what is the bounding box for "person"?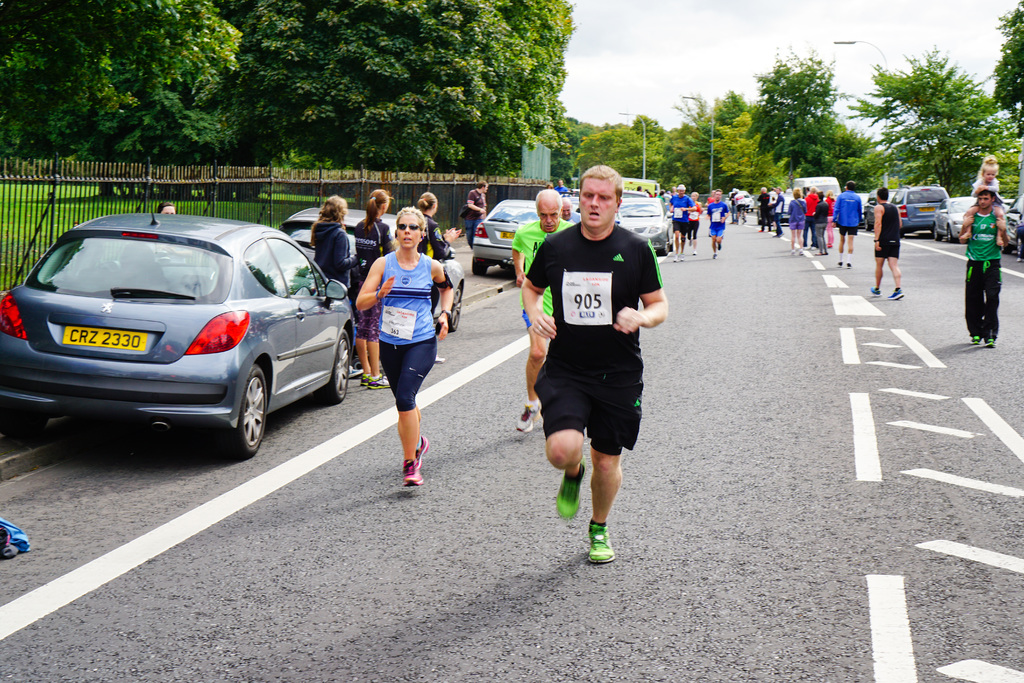
rect(786, 188, 810, 250).
